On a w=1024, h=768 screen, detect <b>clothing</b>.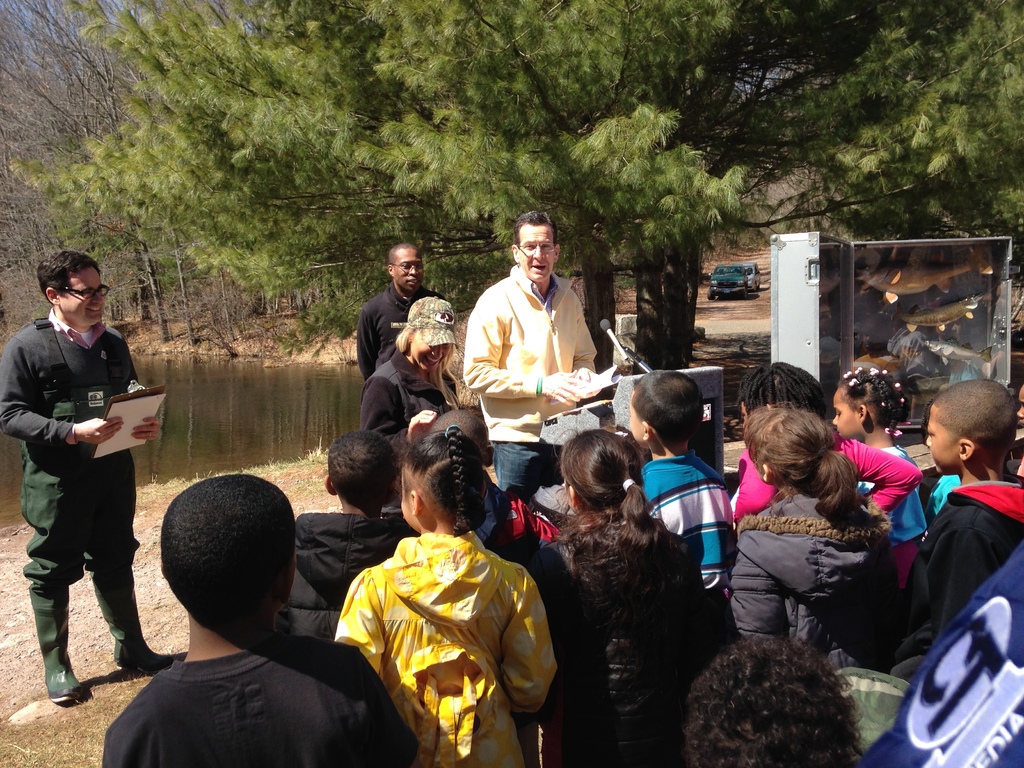
x1=0, y1=305, x2=138, y2=599.
